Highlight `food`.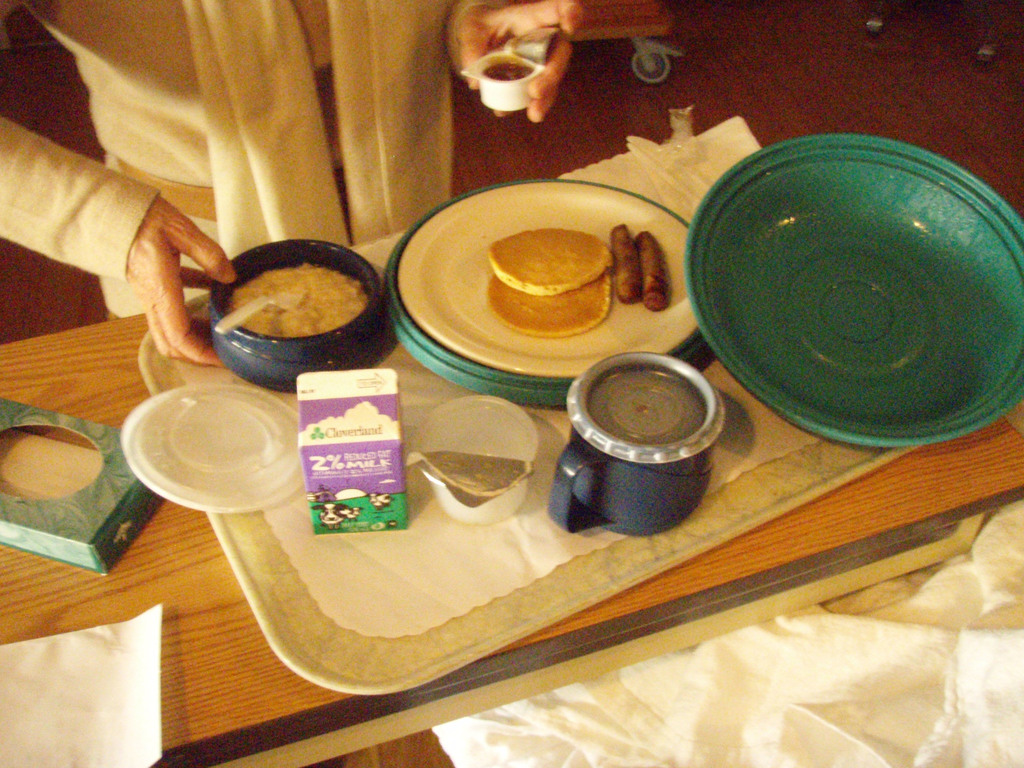
Highlighted region: <bbox>198, 239, 376, 353</bbox>.
